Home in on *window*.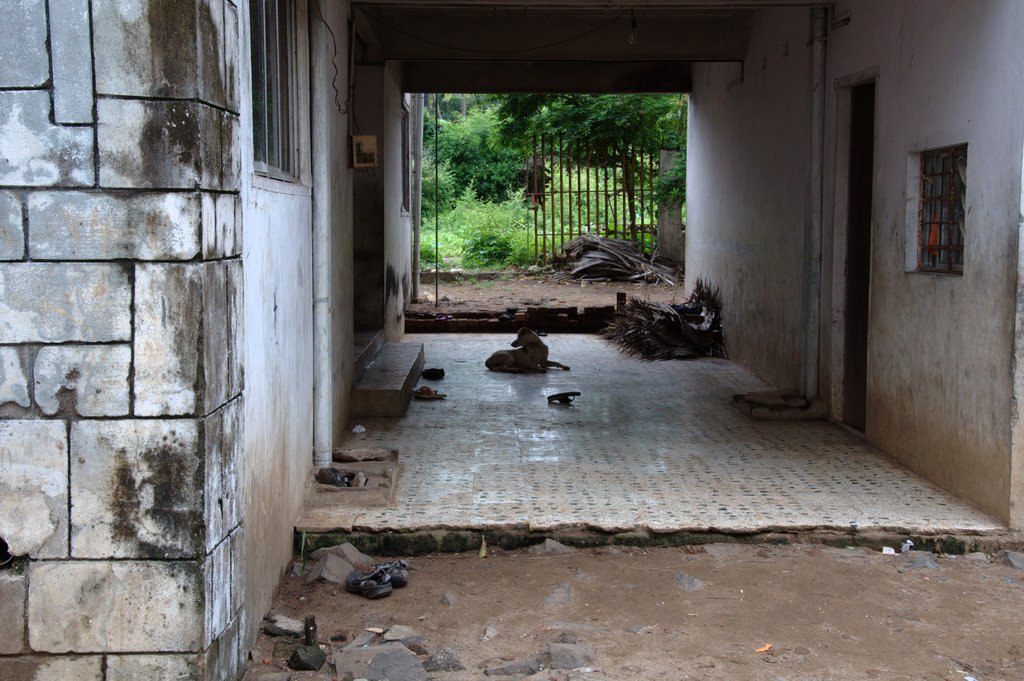
Homed in at x1=248 y1=0 x2=316 y2=197.
